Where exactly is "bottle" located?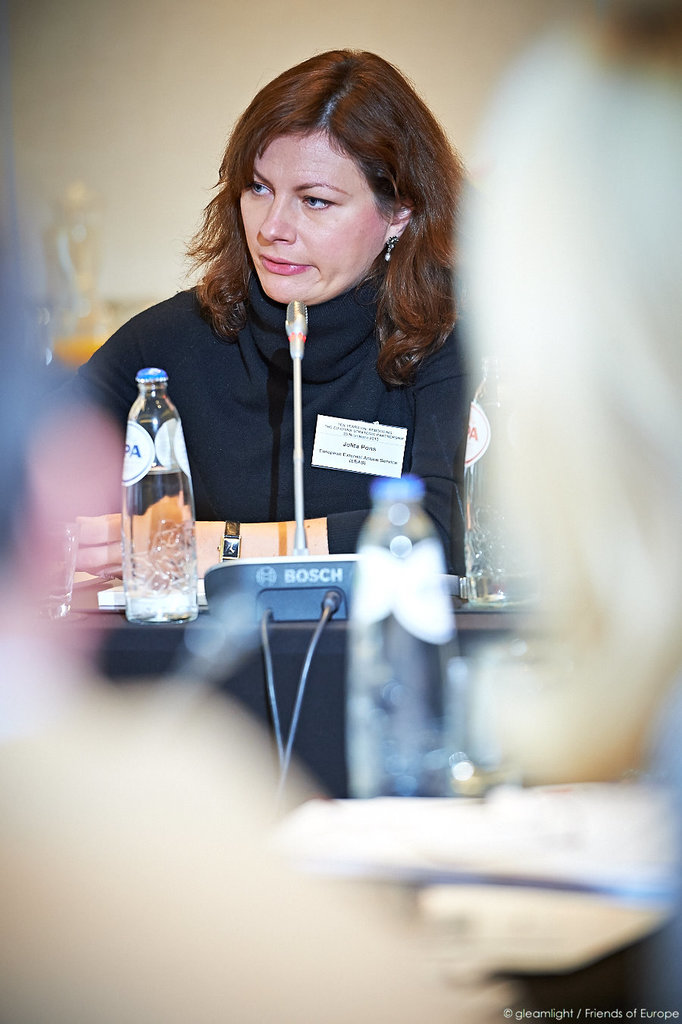
Its bounding box is bbox=[346, 470, 471, 794].
